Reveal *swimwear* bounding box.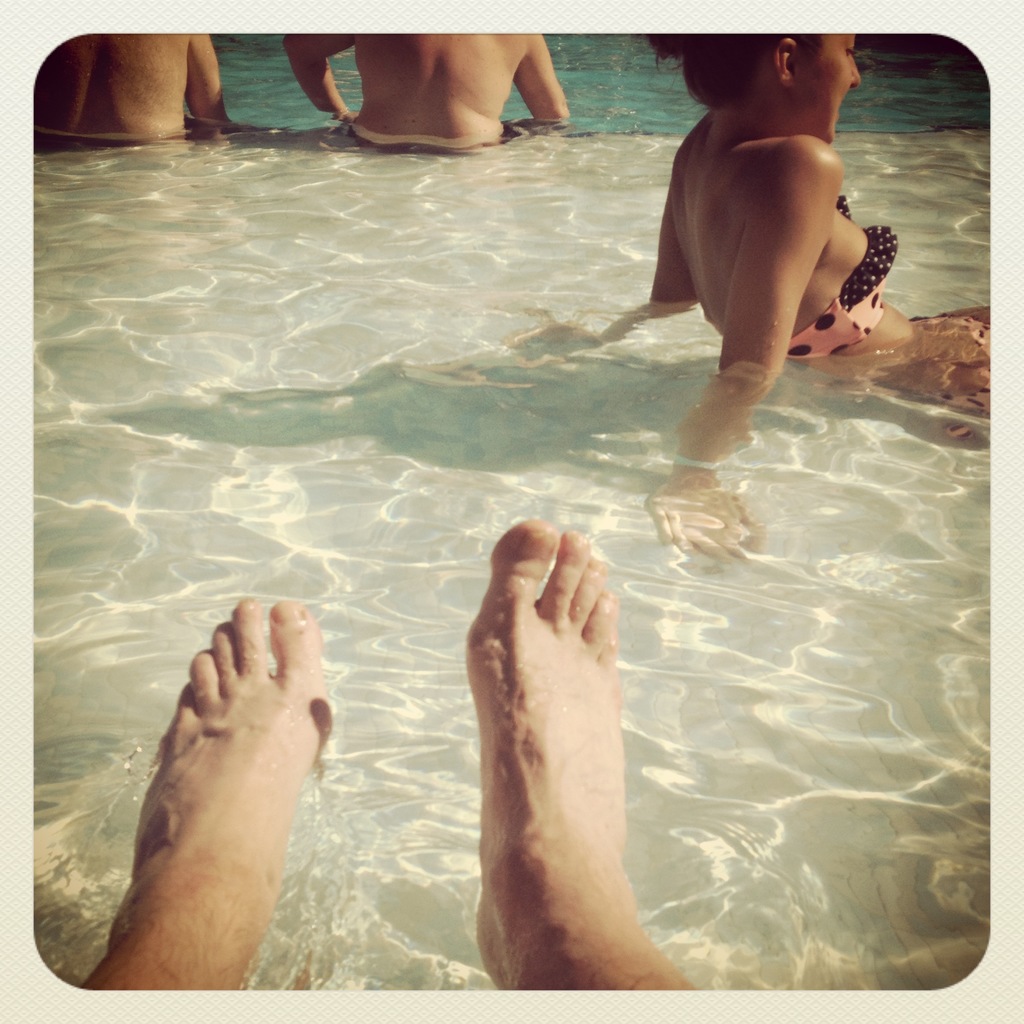
Revealed: box(769, 187, 897, 378).
